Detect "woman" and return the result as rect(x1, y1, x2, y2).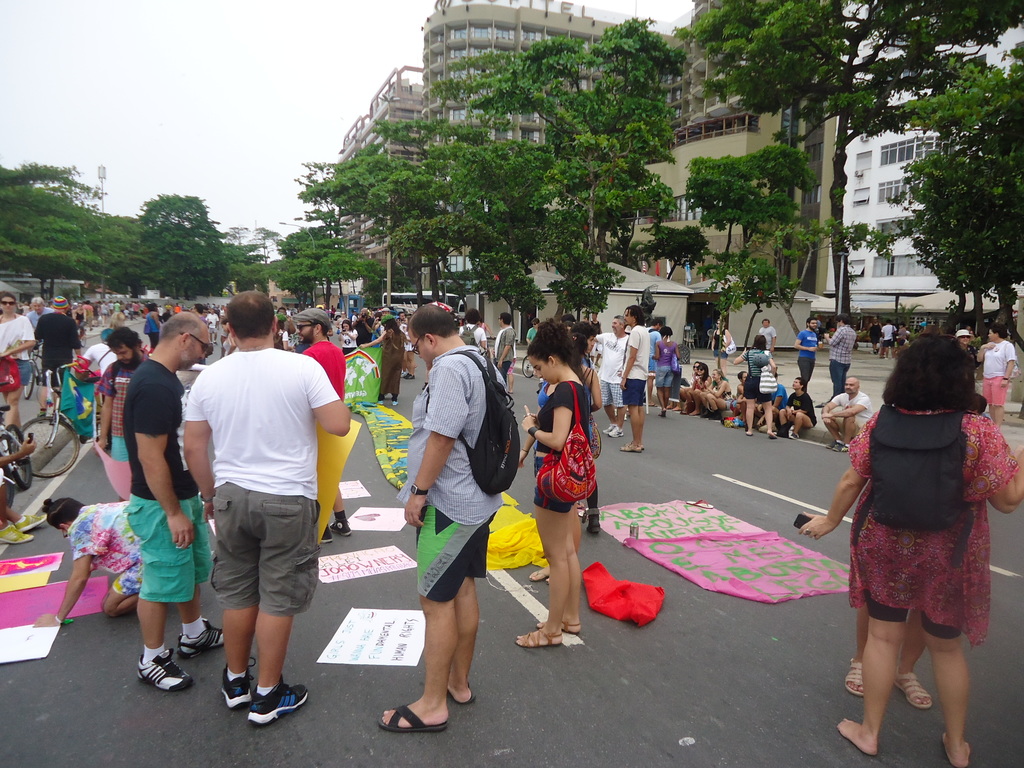
rect(710, 320, 733, 362).
